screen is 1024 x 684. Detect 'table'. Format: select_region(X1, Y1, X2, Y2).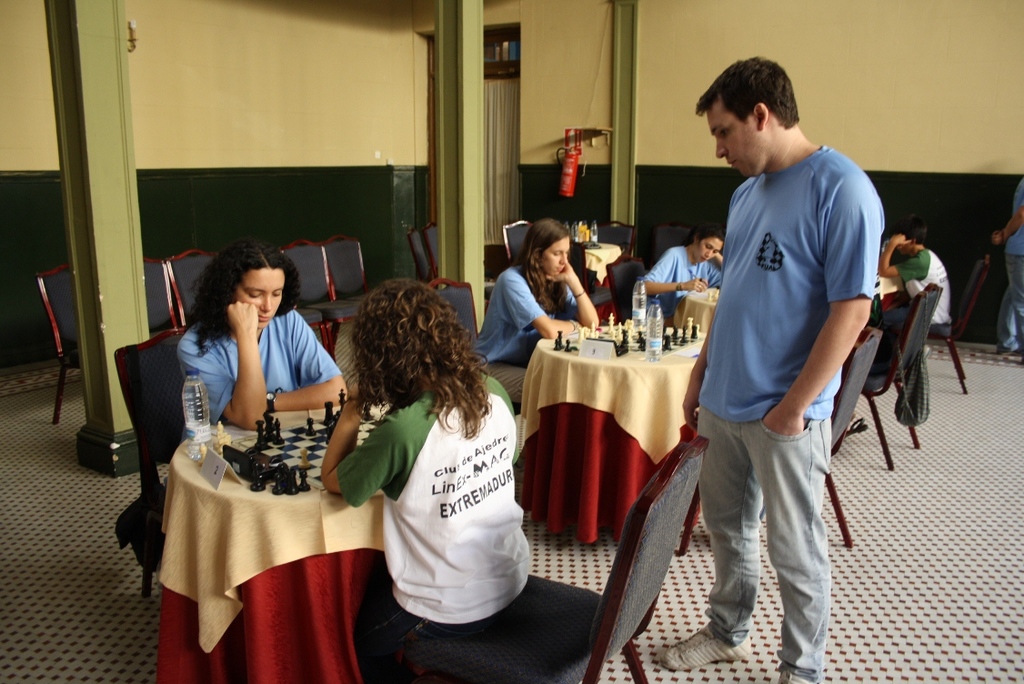
select_region(583, 240, 621, 282).
